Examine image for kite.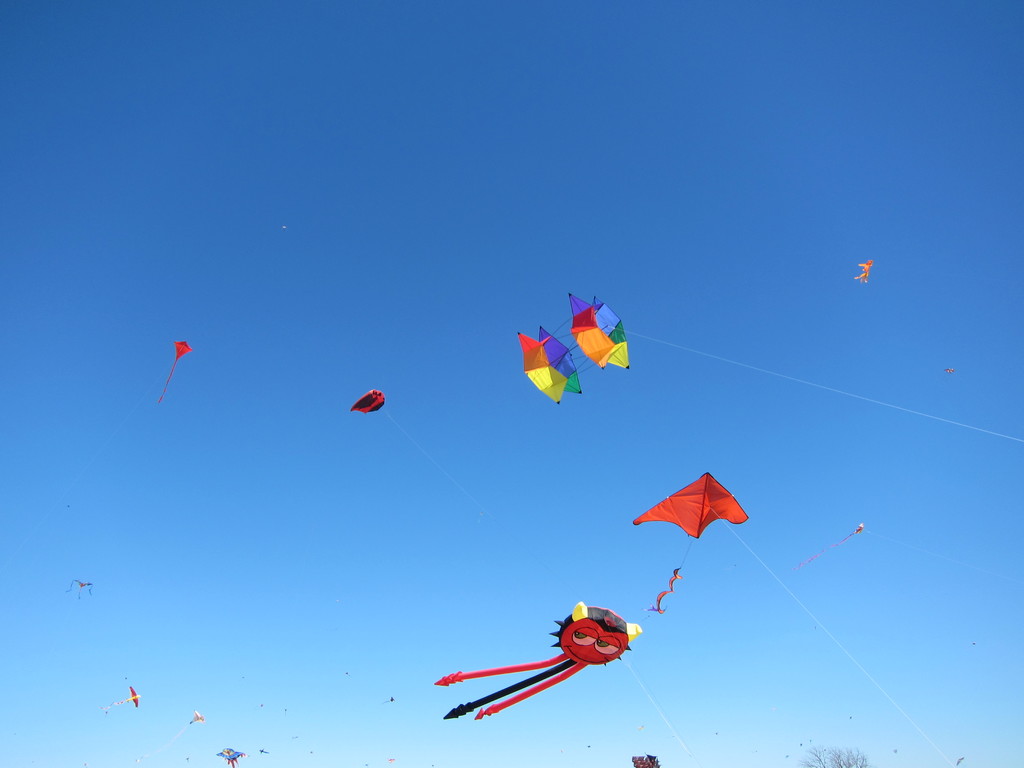
Examination result: x1=515 y1=290 x2=633 y2=406.
